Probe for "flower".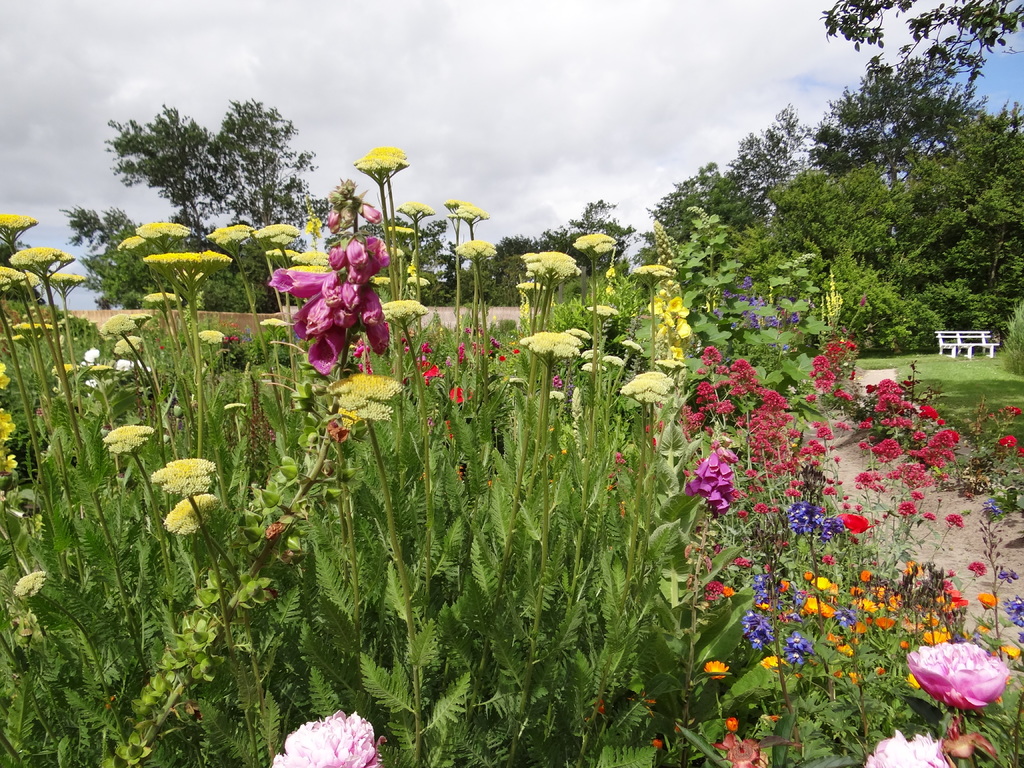
Probe result: l=4, t=601, r=38, b=648.
